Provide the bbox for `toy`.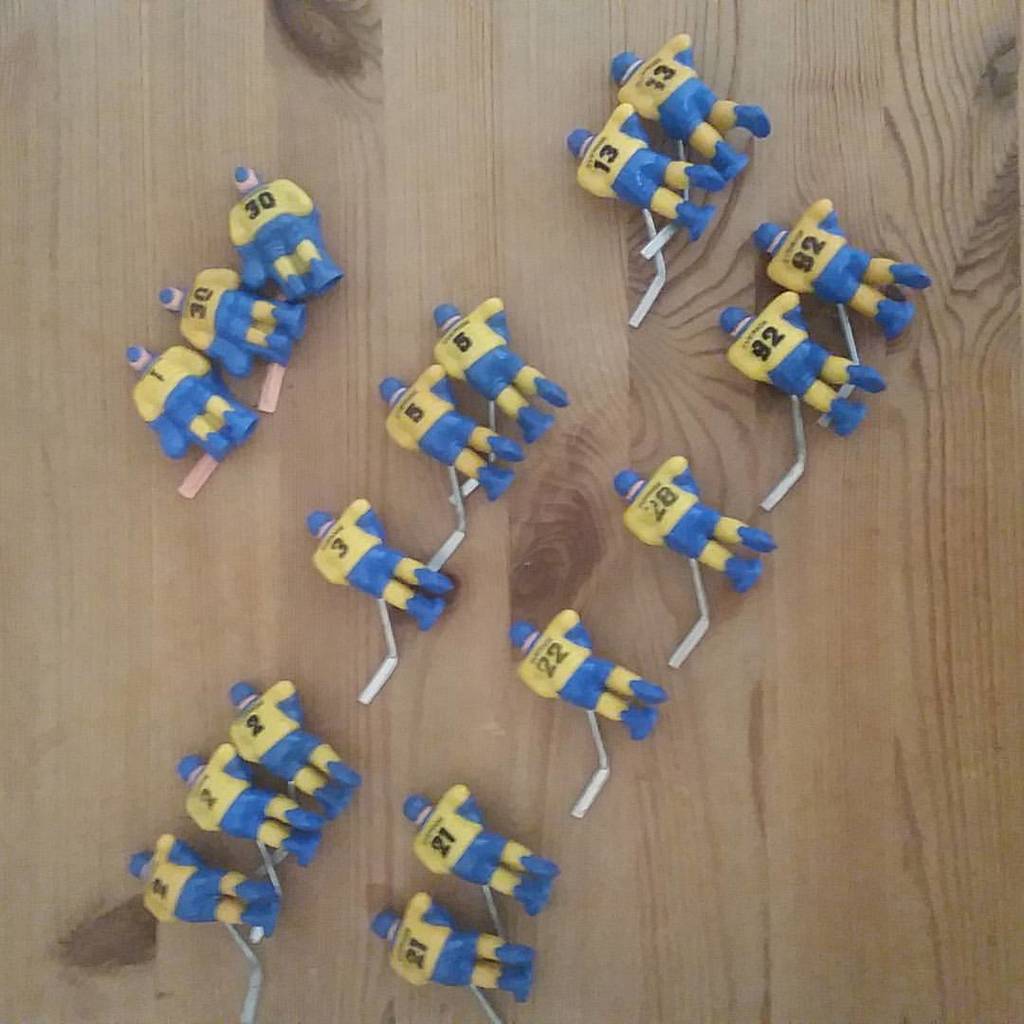
613:29:770:260.
